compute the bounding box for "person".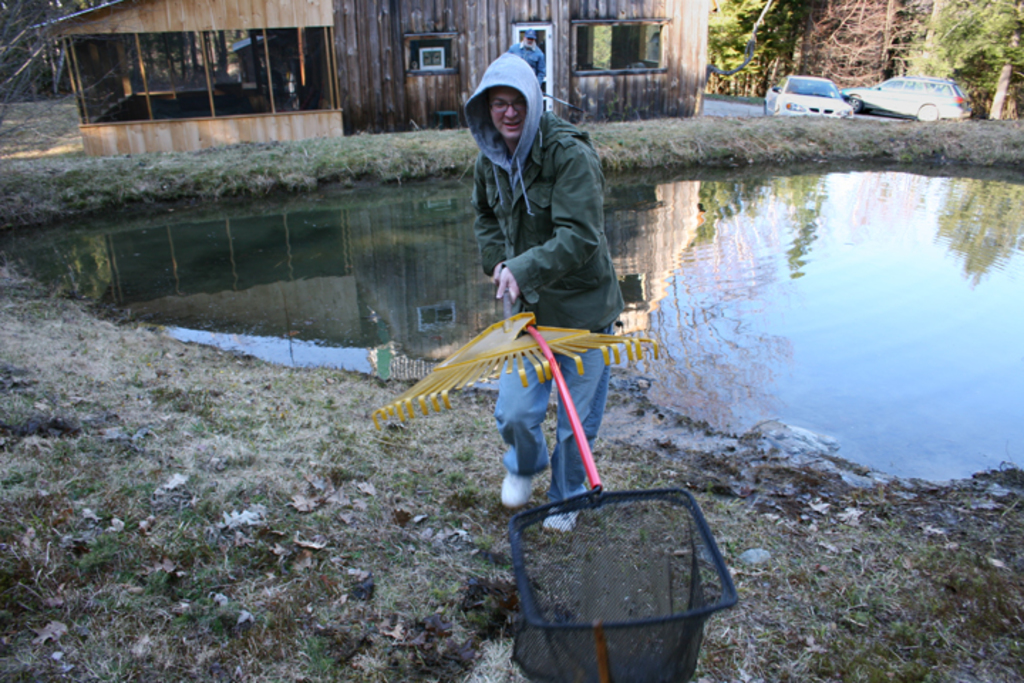
(x1=458, y1=50, x2=622, y2=531).
